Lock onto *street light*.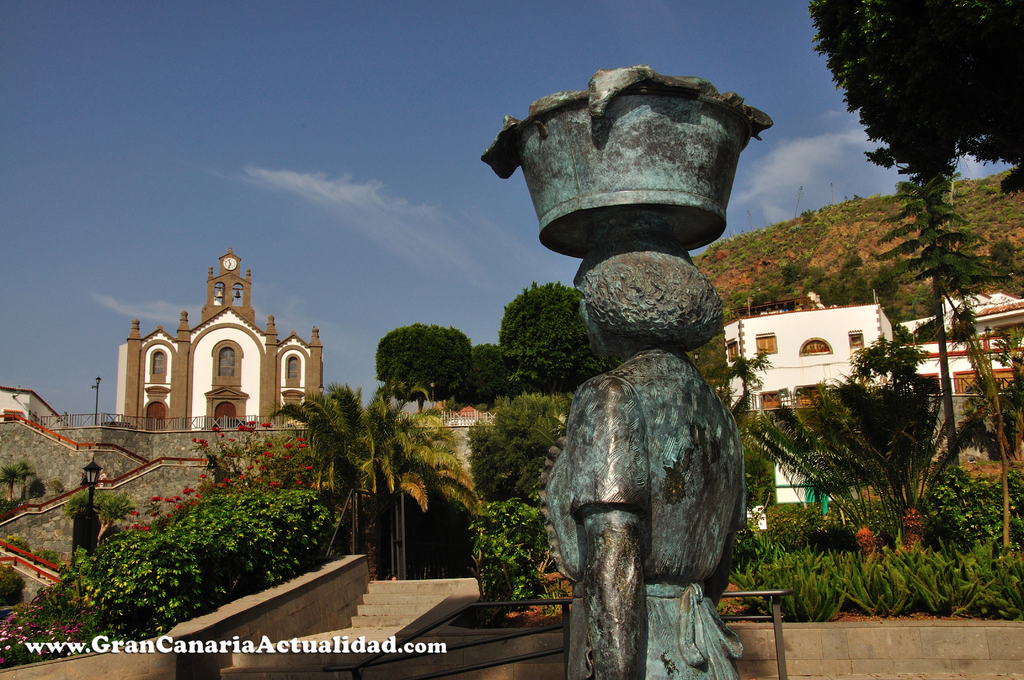
Locked: rect(428, 382, 435, 410).
